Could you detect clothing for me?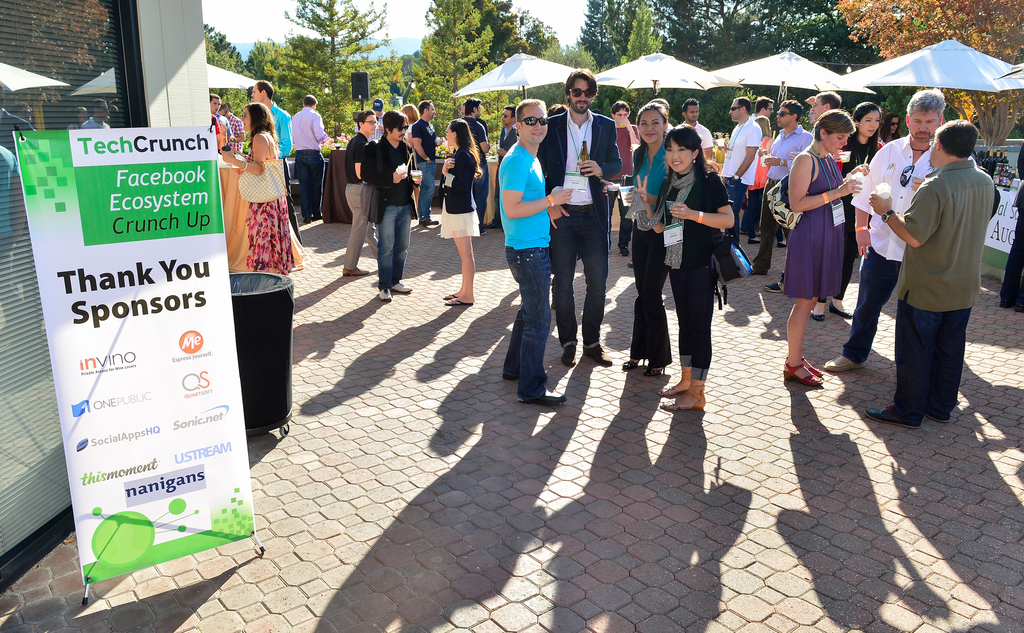
Detection result: 673 124 717 157.
